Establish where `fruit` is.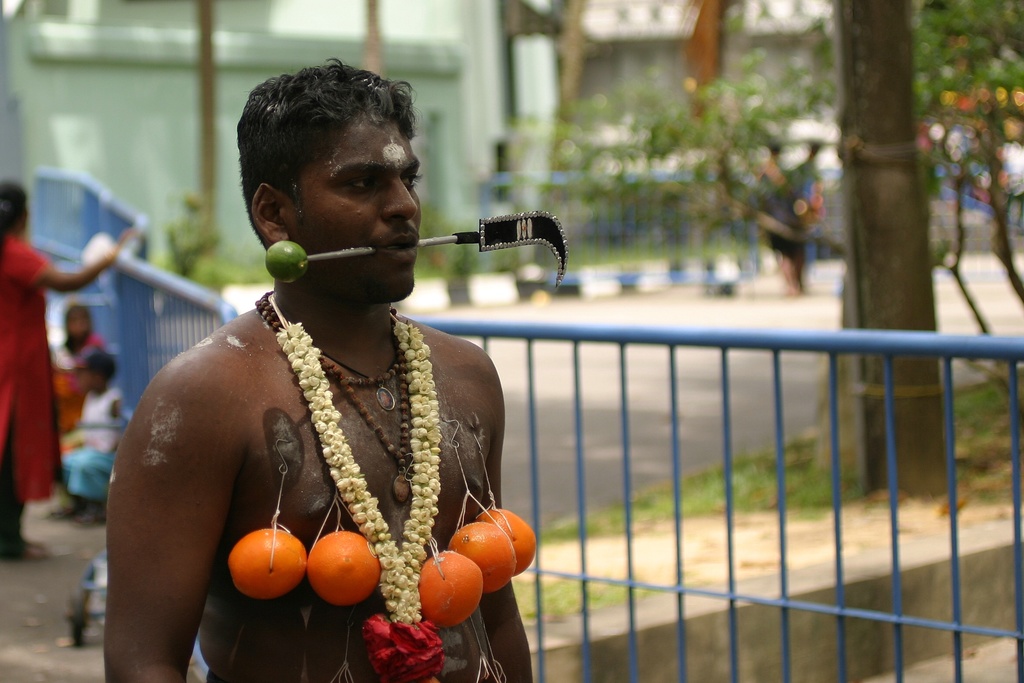
Established at crop(289, 539, 373, 605).
